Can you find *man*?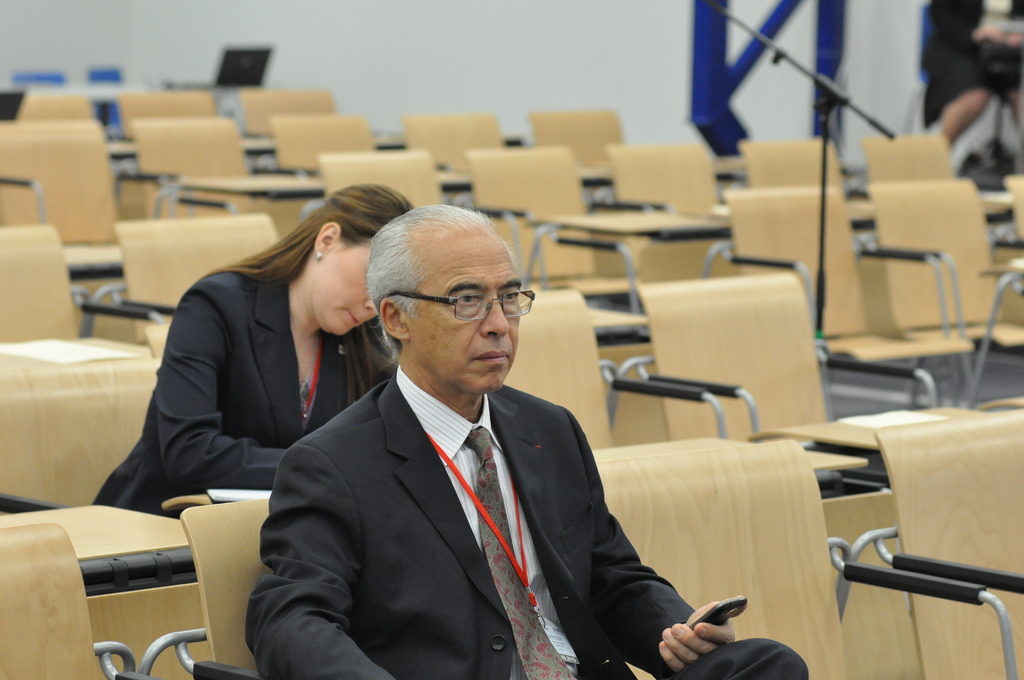
Yes, bounding box: crop(253, 206, 727, 668).
